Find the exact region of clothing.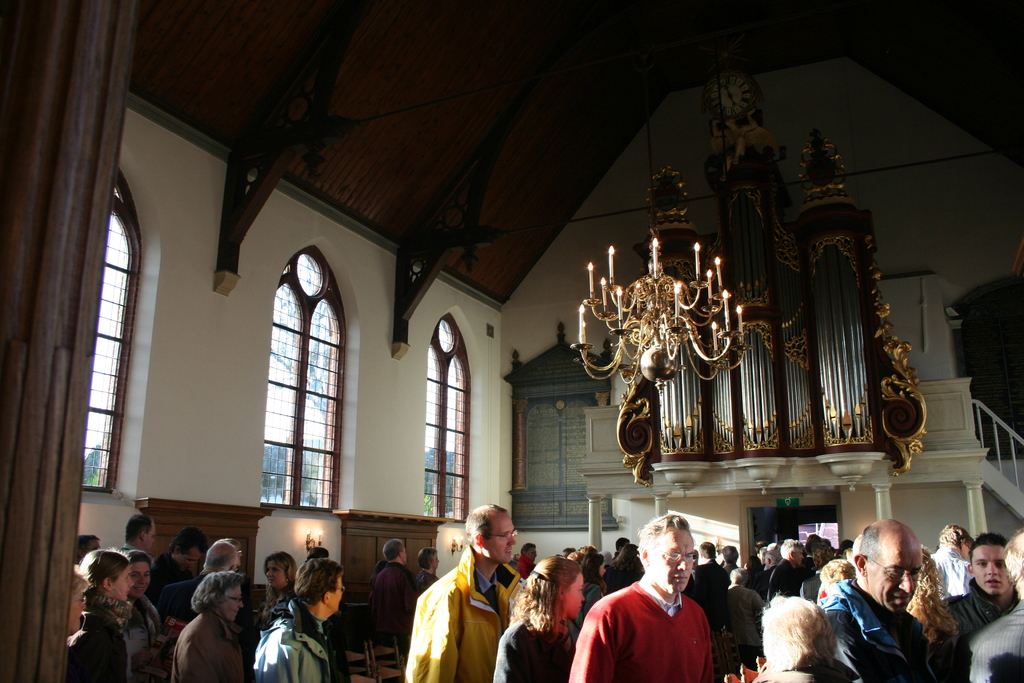
Exact region: 582,581,614,611.
